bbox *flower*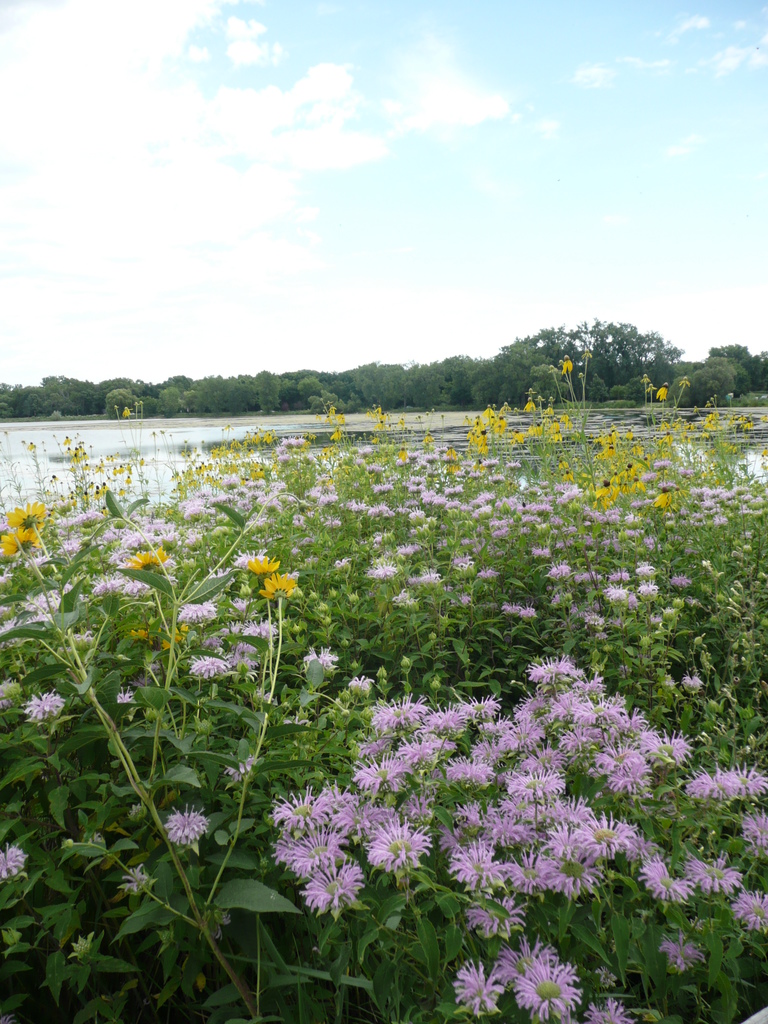
{"left": 58, "top": 356, "right": 767, "bottom": 657}
